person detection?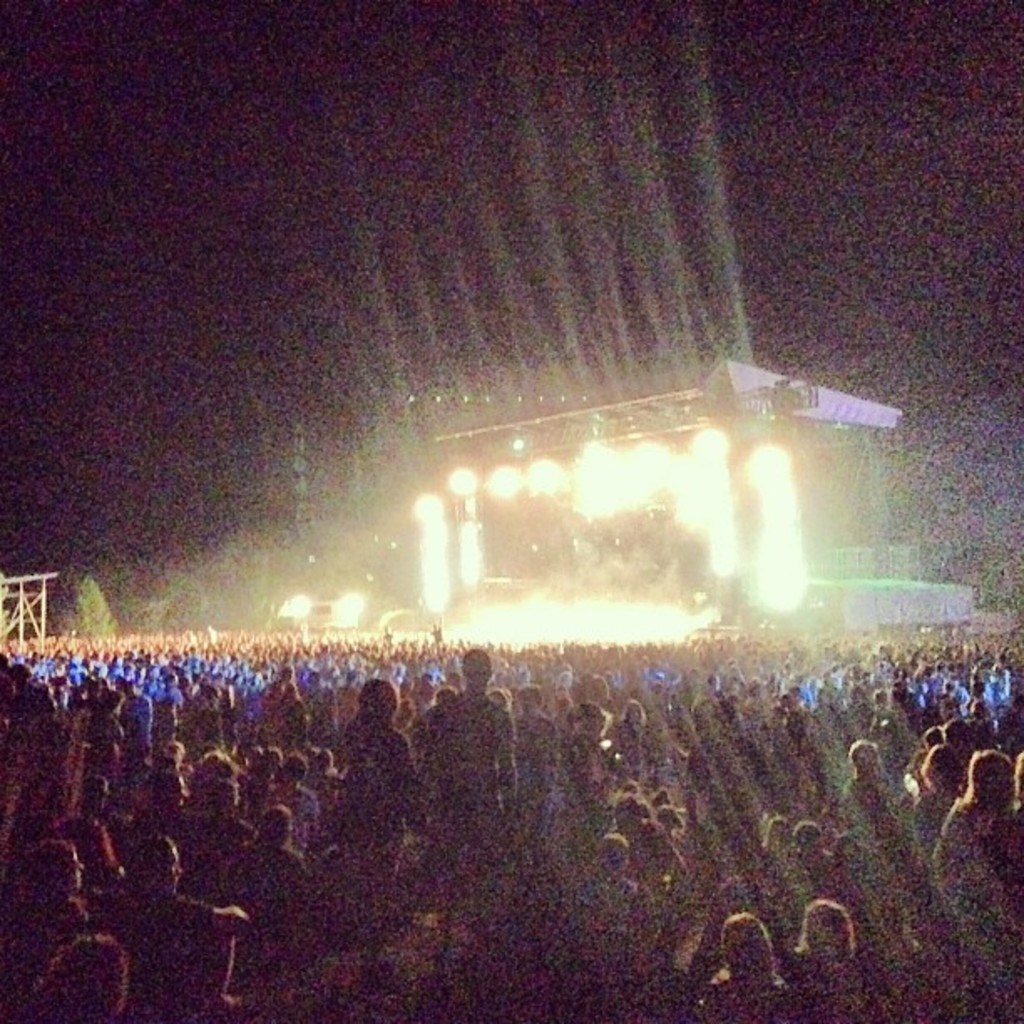
[35, 850, 85, 924]
